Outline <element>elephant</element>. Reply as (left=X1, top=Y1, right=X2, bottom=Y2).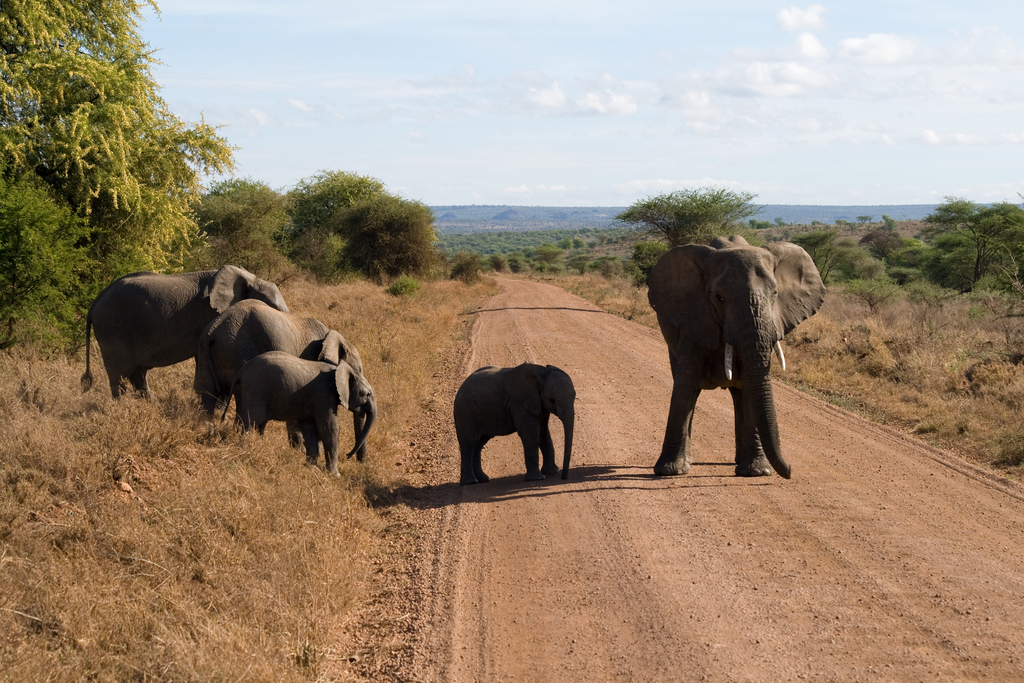
(left=194, top=297, right=360, bottom=418).
